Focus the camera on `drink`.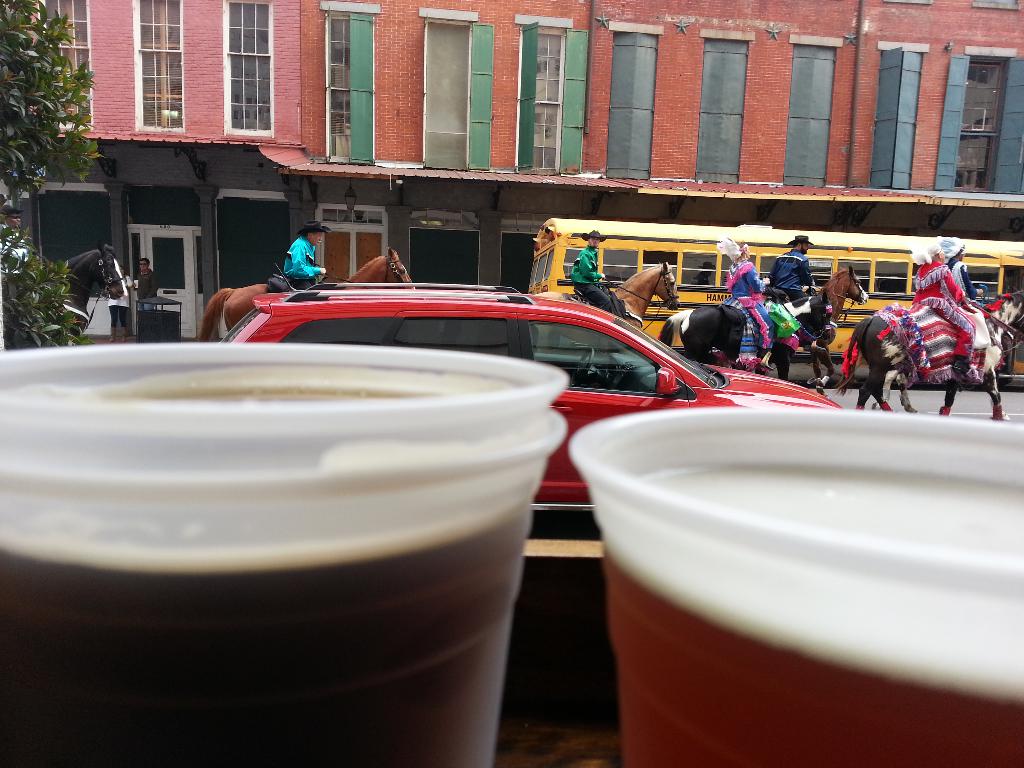
Focus region: x1=0, y1=342, x2=570, y2=767.
